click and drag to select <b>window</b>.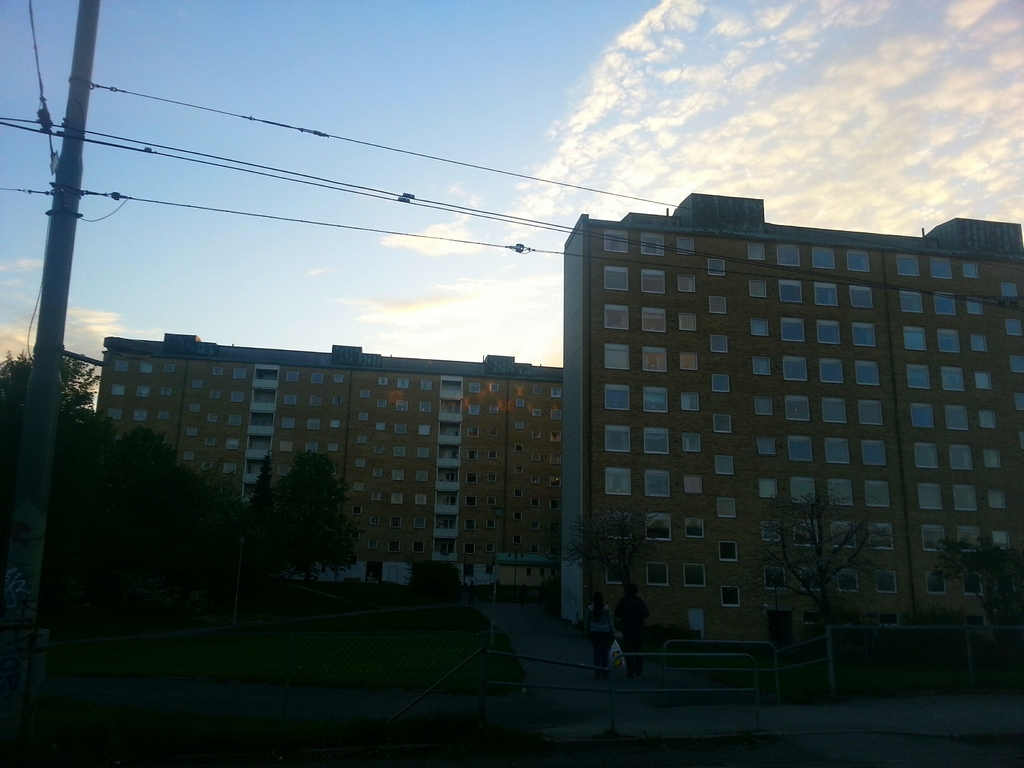
Selection: <box>644,425,670,454</box>.
